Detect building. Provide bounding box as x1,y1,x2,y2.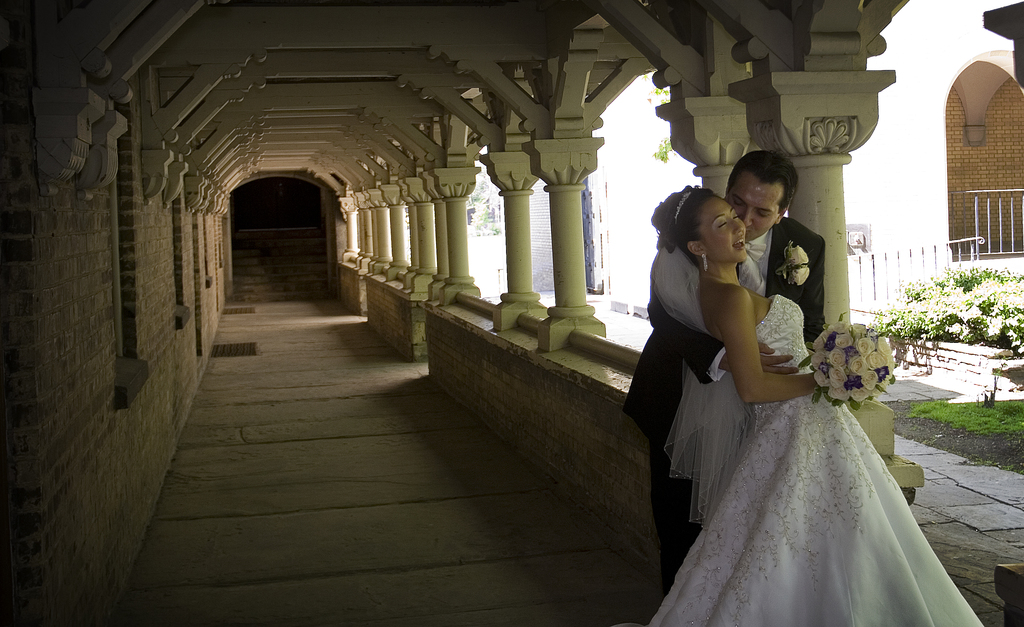
0,0,1023,626.
